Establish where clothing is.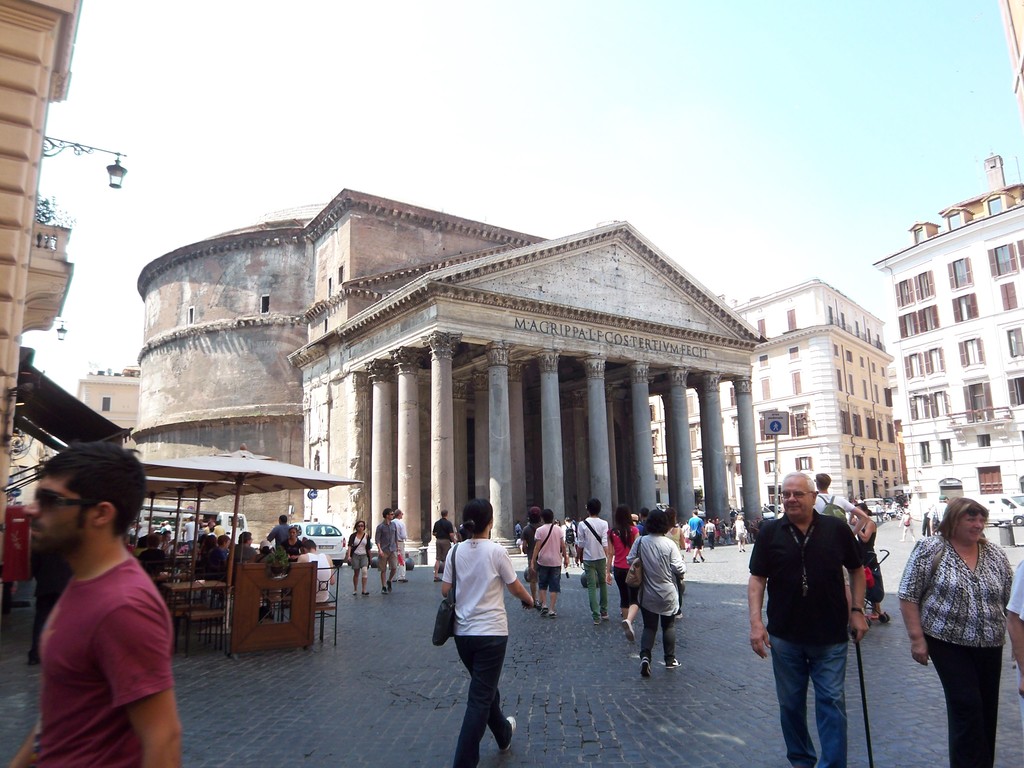
Established at bbox(394, 517, 409, 579).
